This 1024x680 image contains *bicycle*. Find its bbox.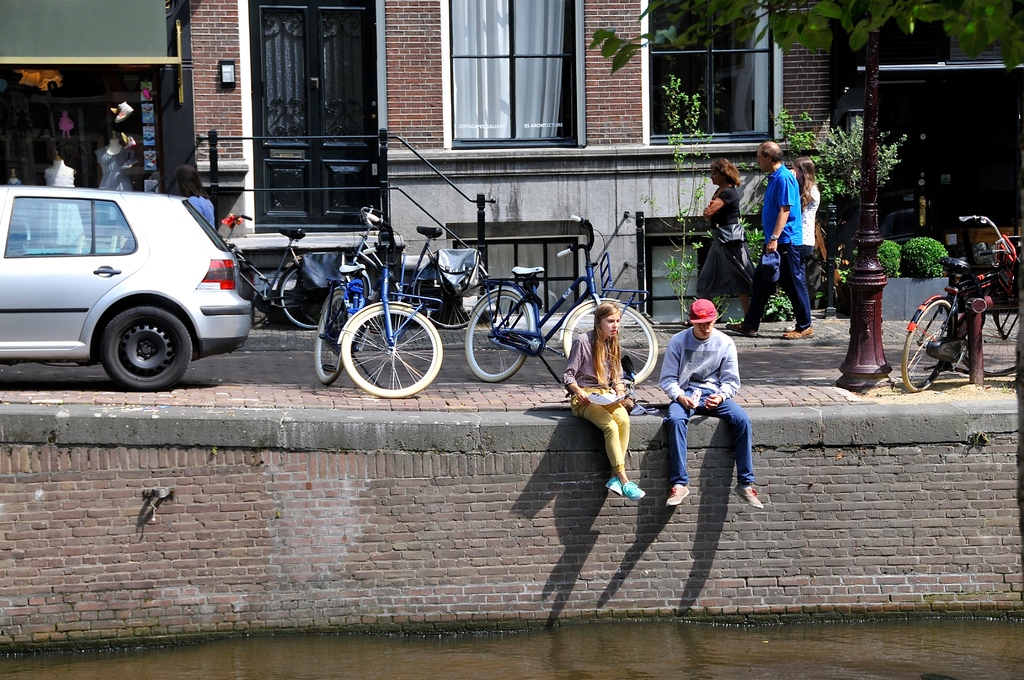
select_region(902, 215, 1023, 393).
